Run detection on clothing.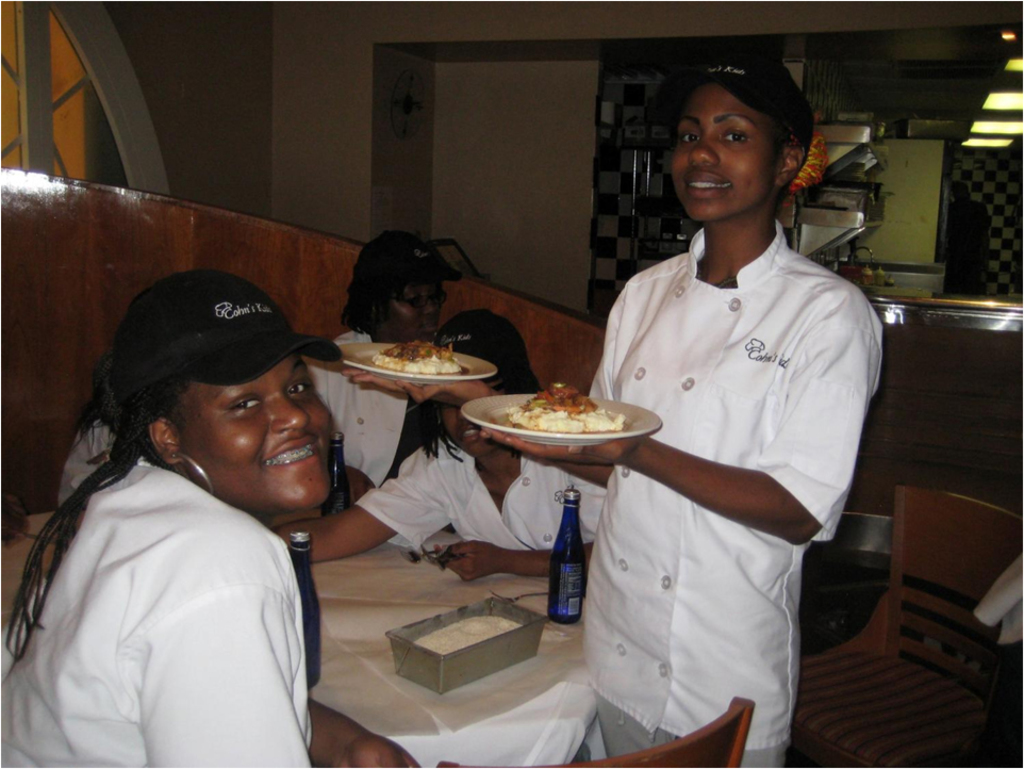
Result: left=63, top=403, right=113, bottom=503.
